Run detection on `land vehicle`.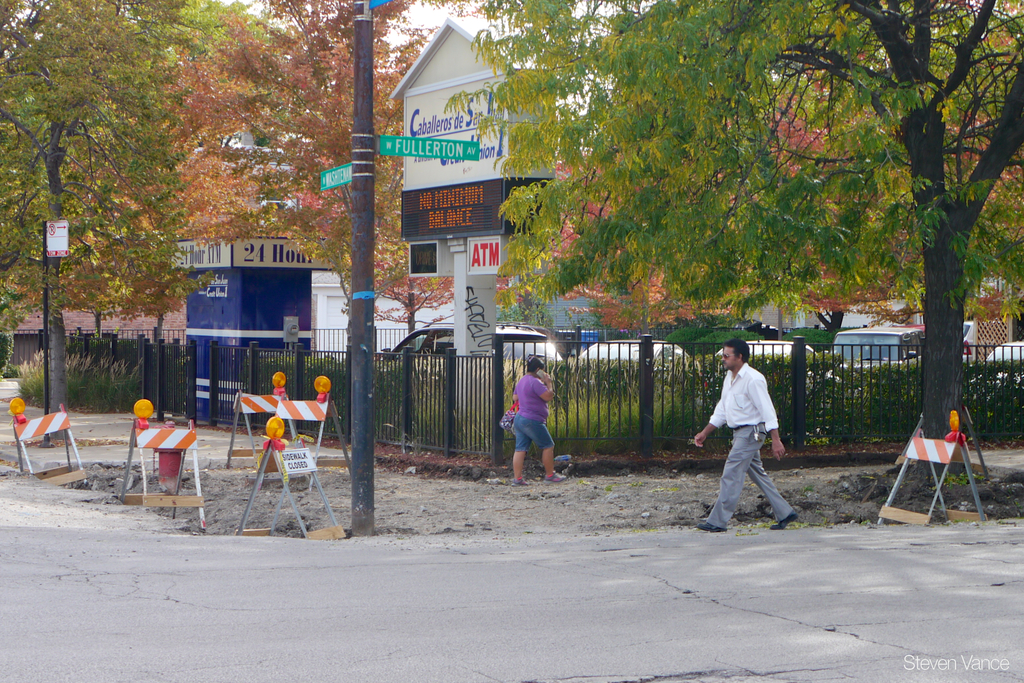
Result: BBox(968, 343, 1023, 408).
